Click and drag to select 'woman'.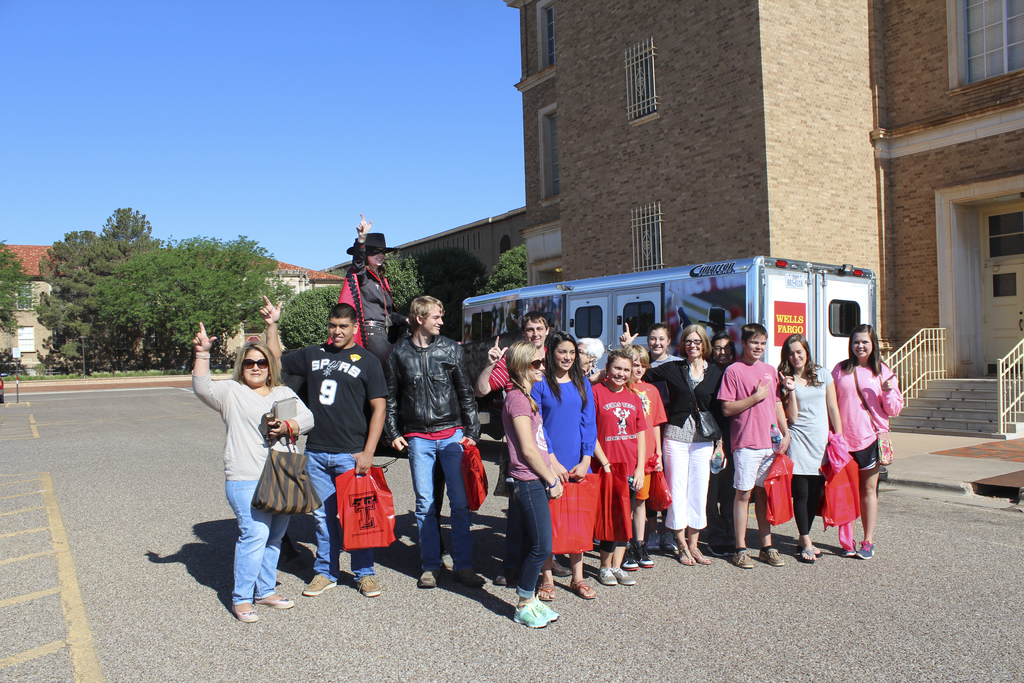
Selection: crop(530, 329, 598, 605).
